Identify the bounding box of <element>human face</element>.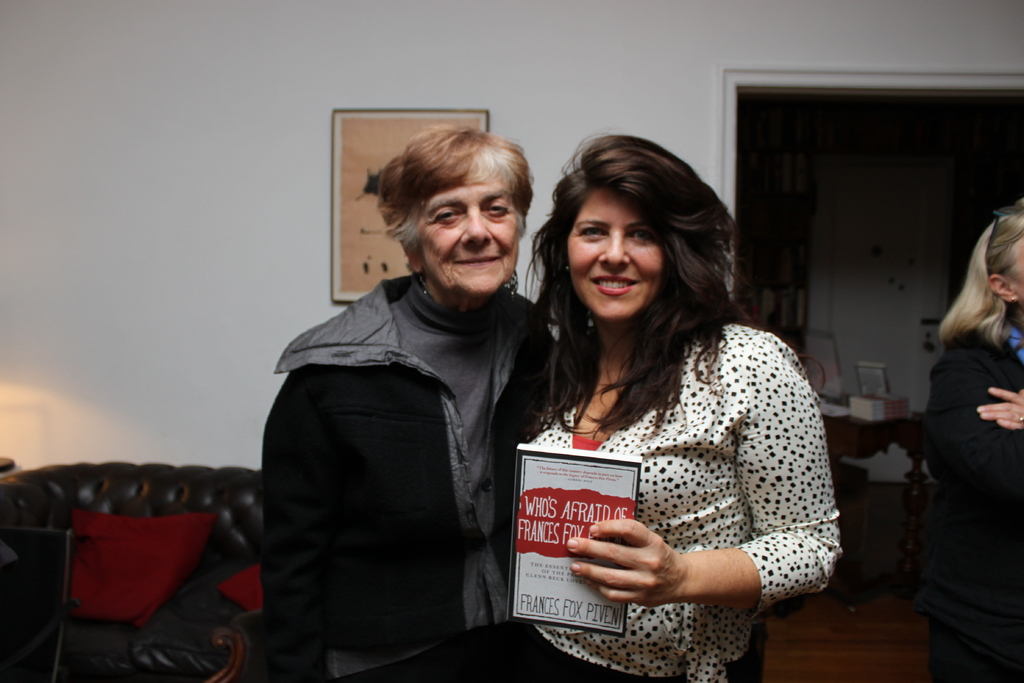
BBox(418, 164, 519, 304).
